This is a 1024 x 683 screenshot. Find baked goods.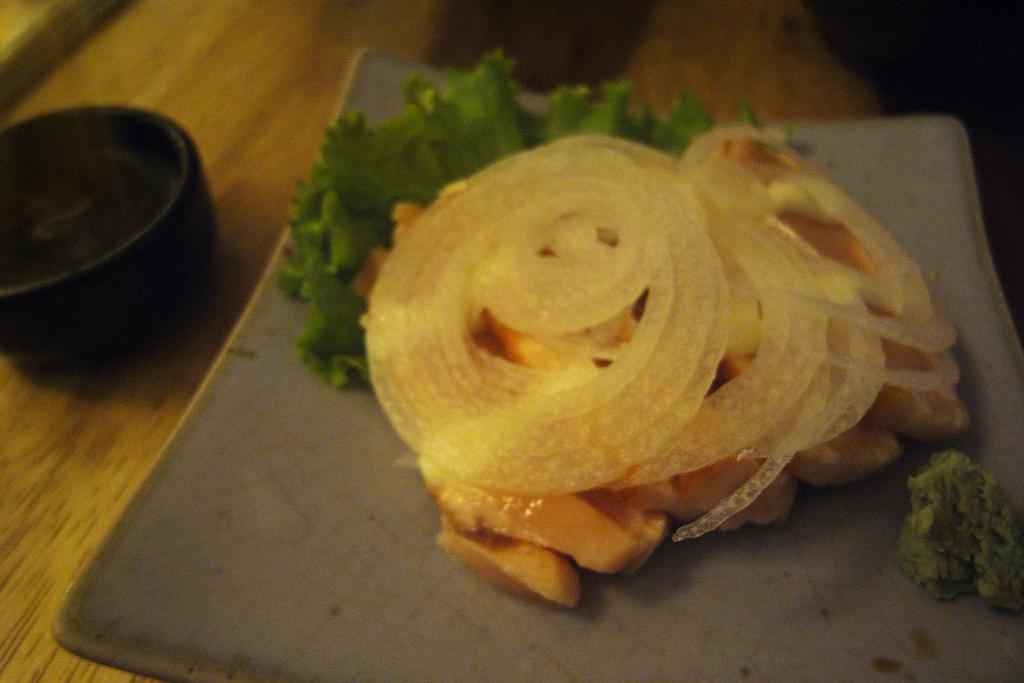
Bounding box: (268, 54, 993, 631).
